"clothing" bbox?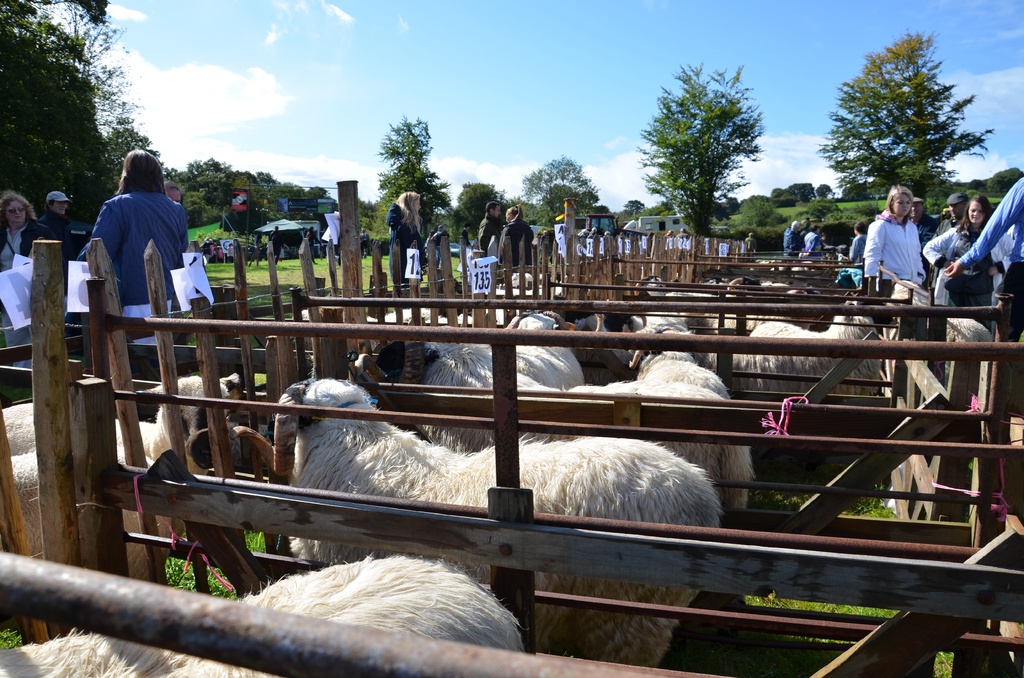
l=268, t=230, r=282, b=264
